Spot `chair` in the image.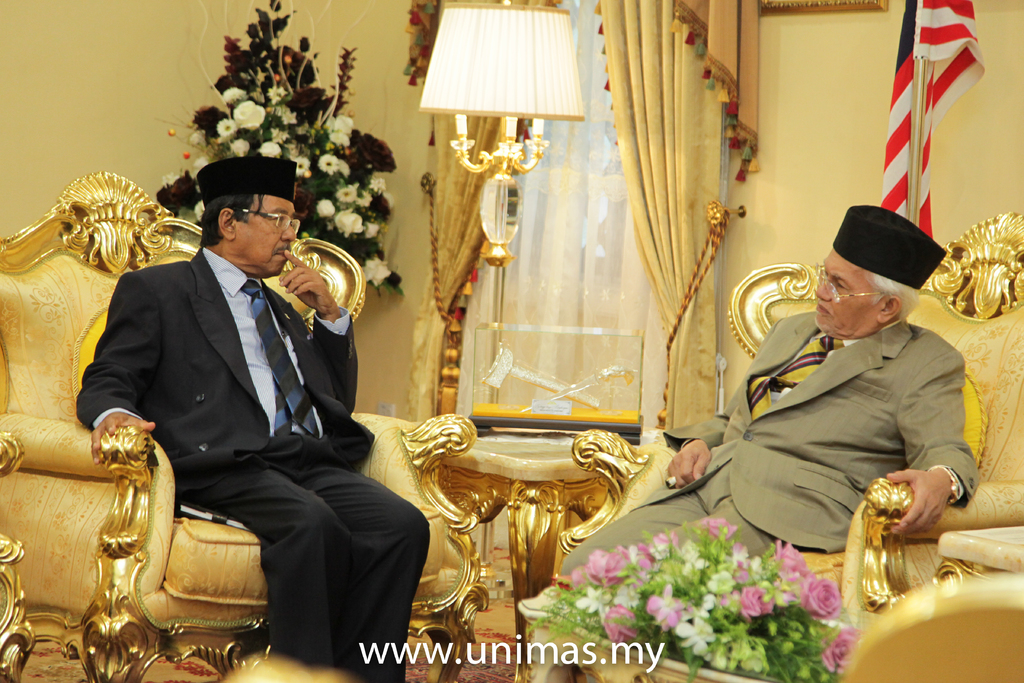
`chair` found at box=[837, 575, 1023, 682].
